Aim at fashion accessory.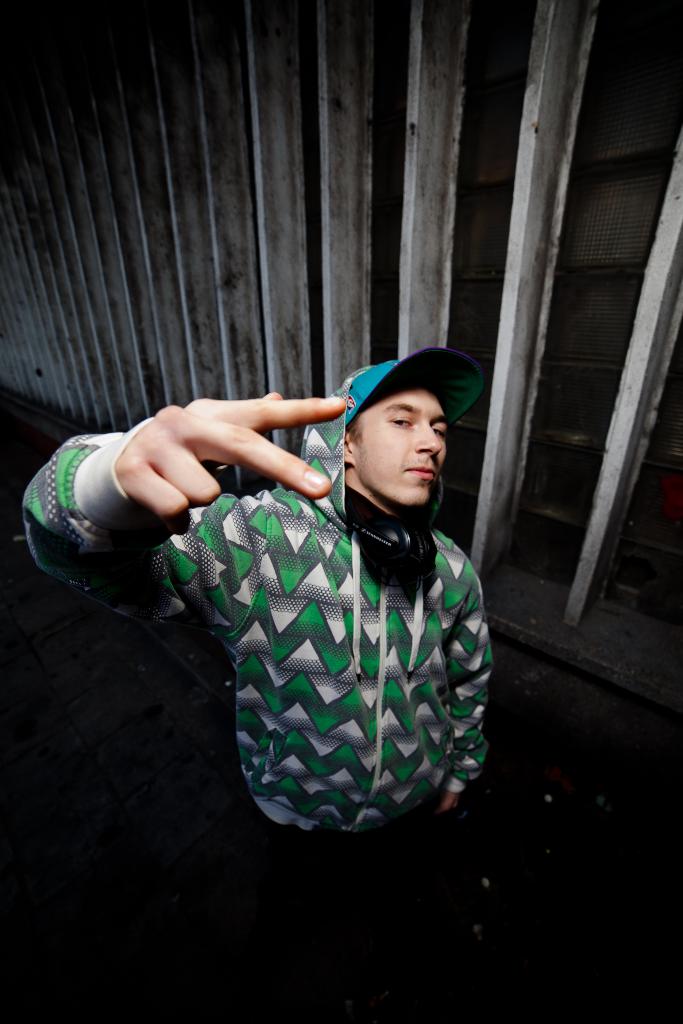
Aimed at bbox(332, 343, 484, 437).
